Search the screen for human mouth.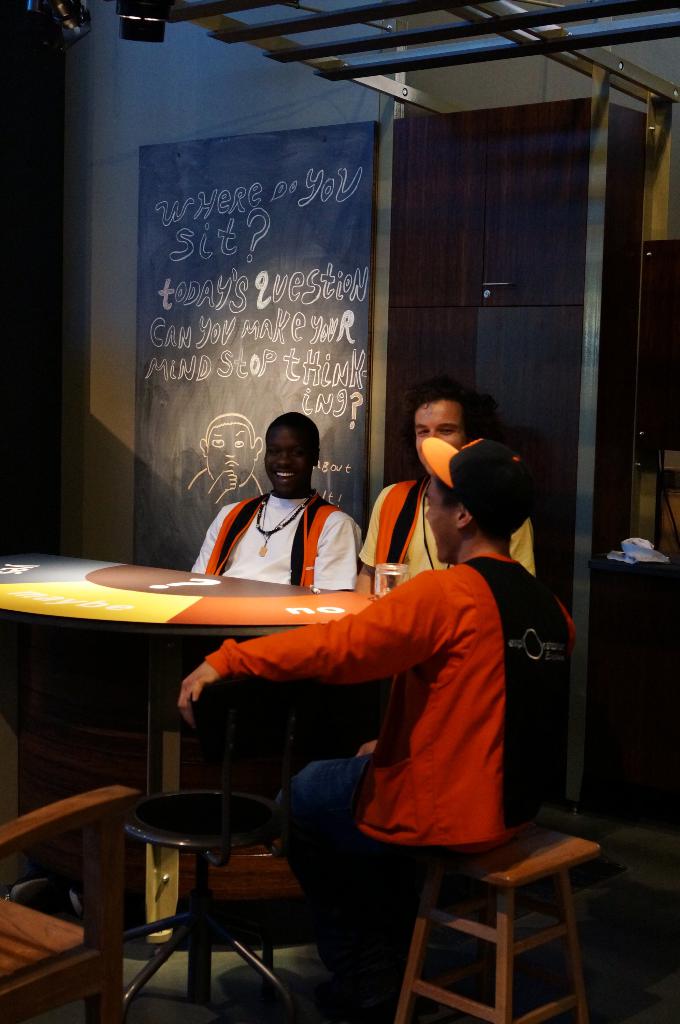
Found at {"x1": 273, "y1": 470, "x2": 294, "y2": 483}.
